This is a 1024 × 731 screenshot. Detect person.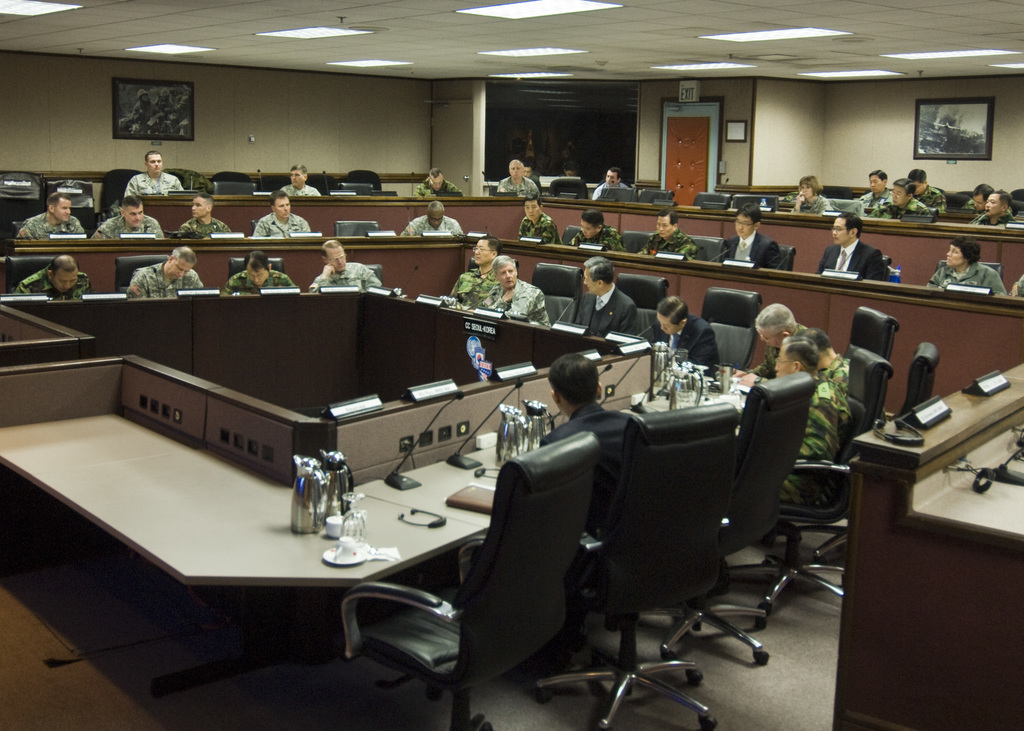
x1=19 y1=195 x2=89 y2=238.
